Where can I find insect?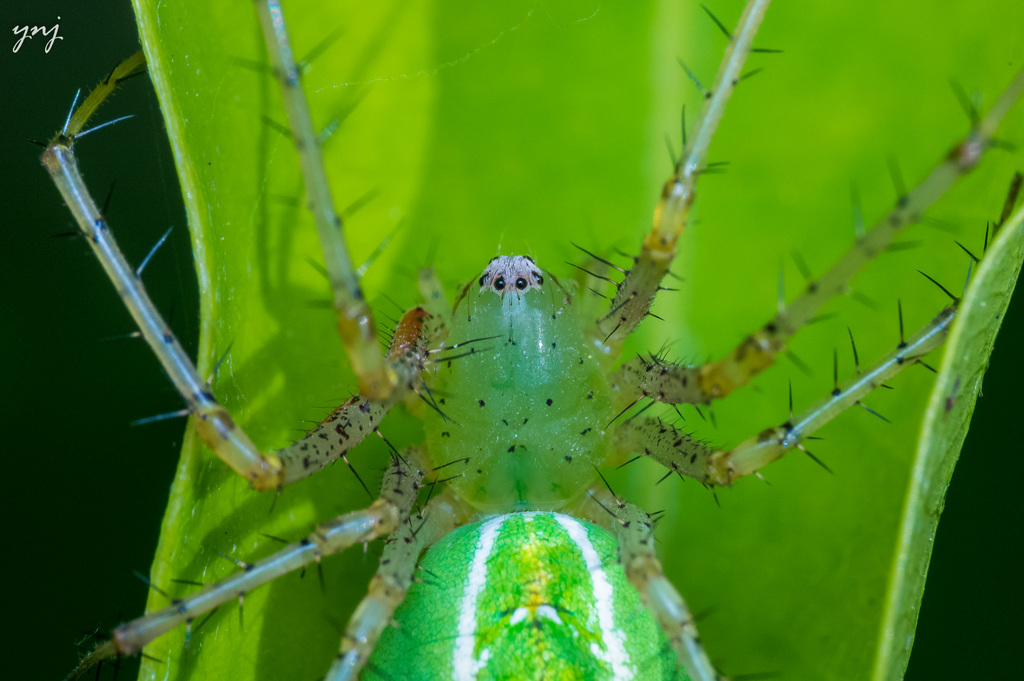
You can find it at 40:0:1023:680.
